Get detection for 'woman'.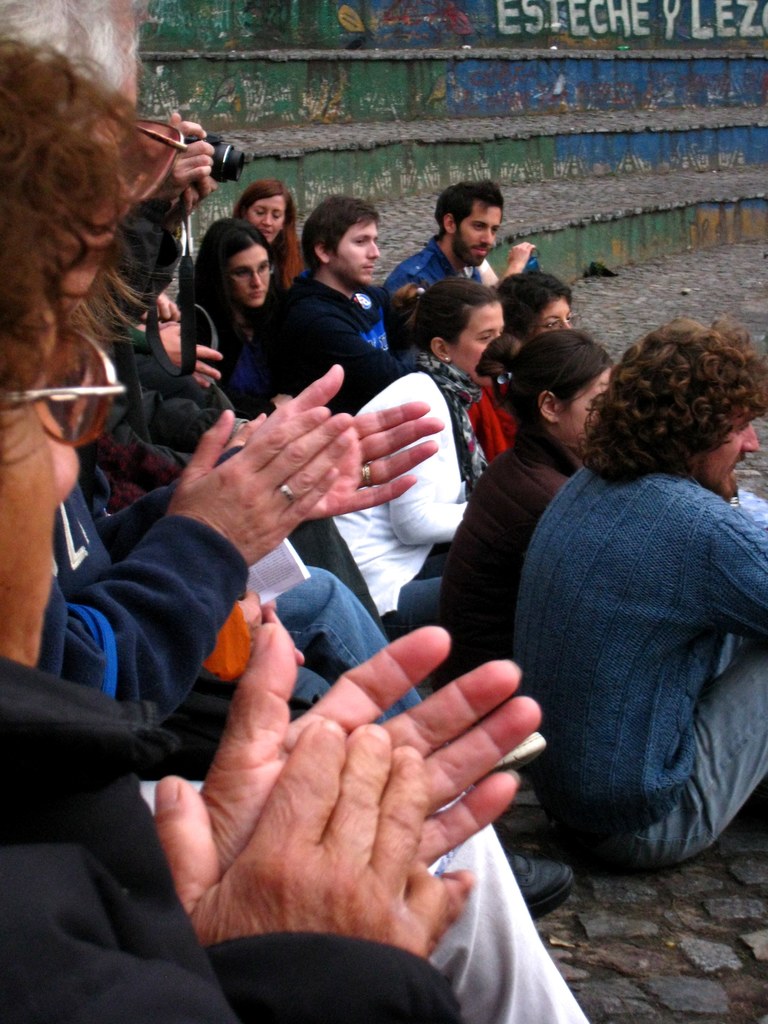
Detection: x1=326, y1=271, x2=520, y2=618.
